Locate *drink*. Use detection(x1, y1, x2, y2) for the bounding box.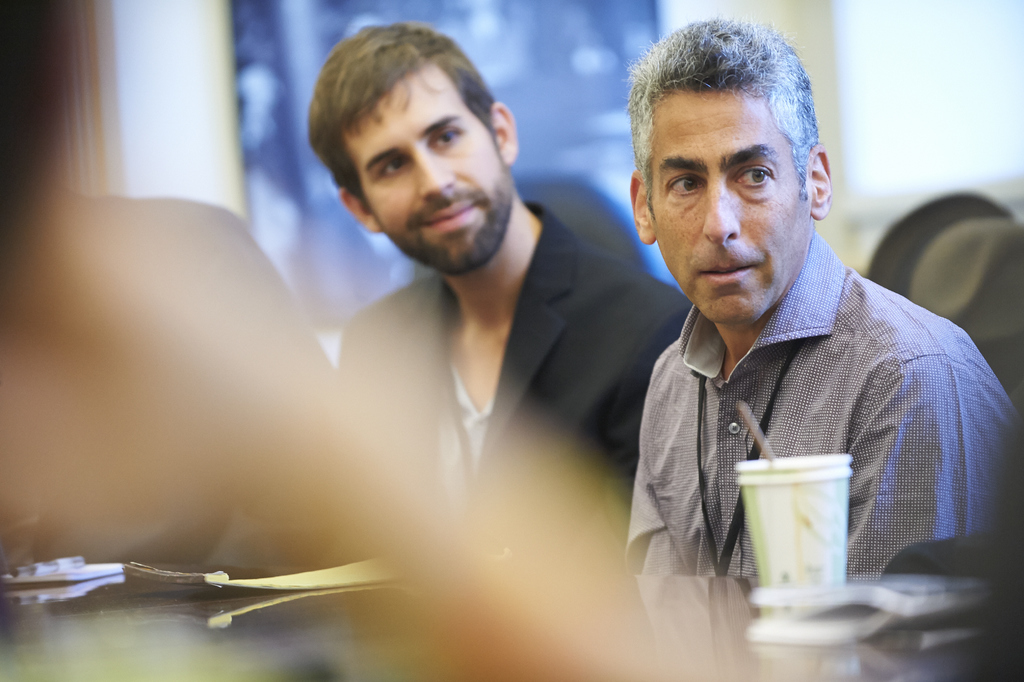
detection(732, 458, 850, 592).
